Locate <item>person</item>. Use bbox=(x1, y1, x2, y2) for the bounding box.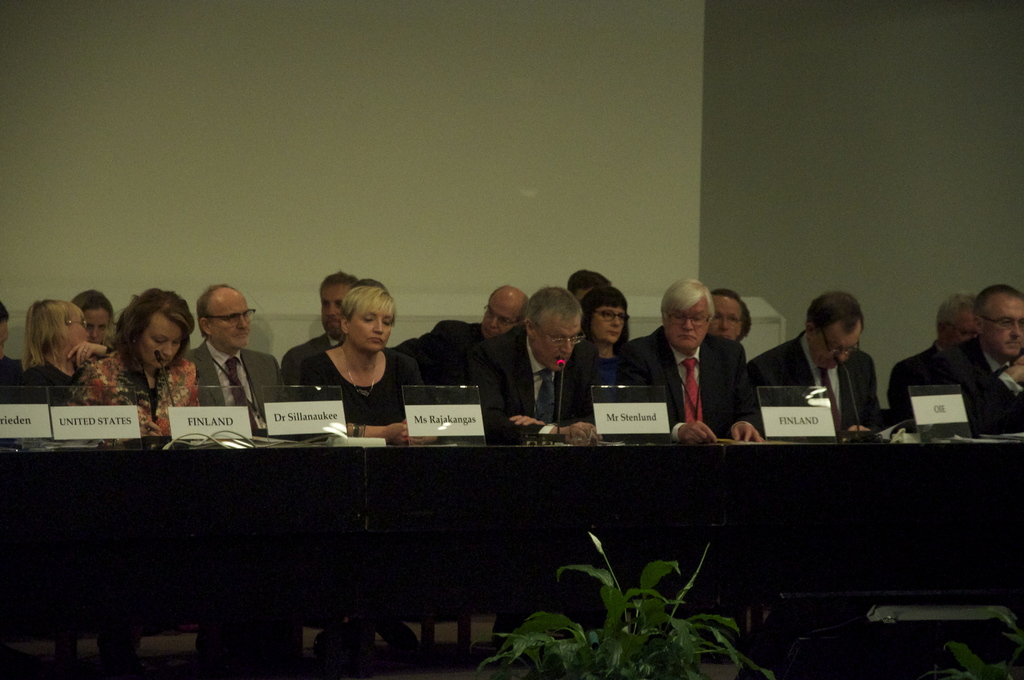
bbox=(887, 283, 984, 430).
